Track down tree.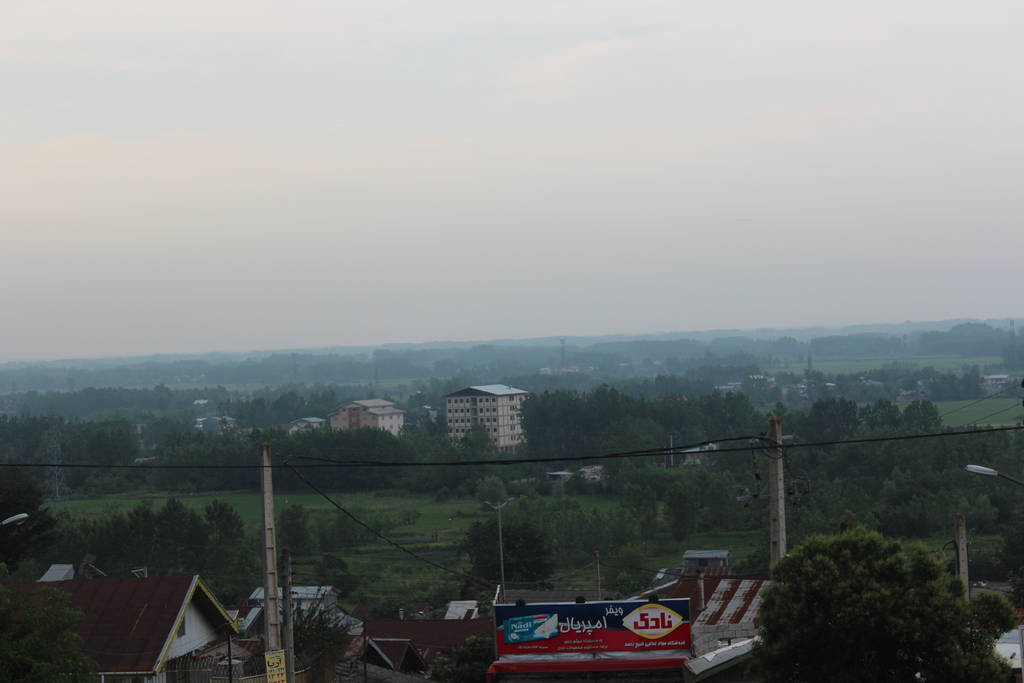
Tracked to 257:584:359:682.
